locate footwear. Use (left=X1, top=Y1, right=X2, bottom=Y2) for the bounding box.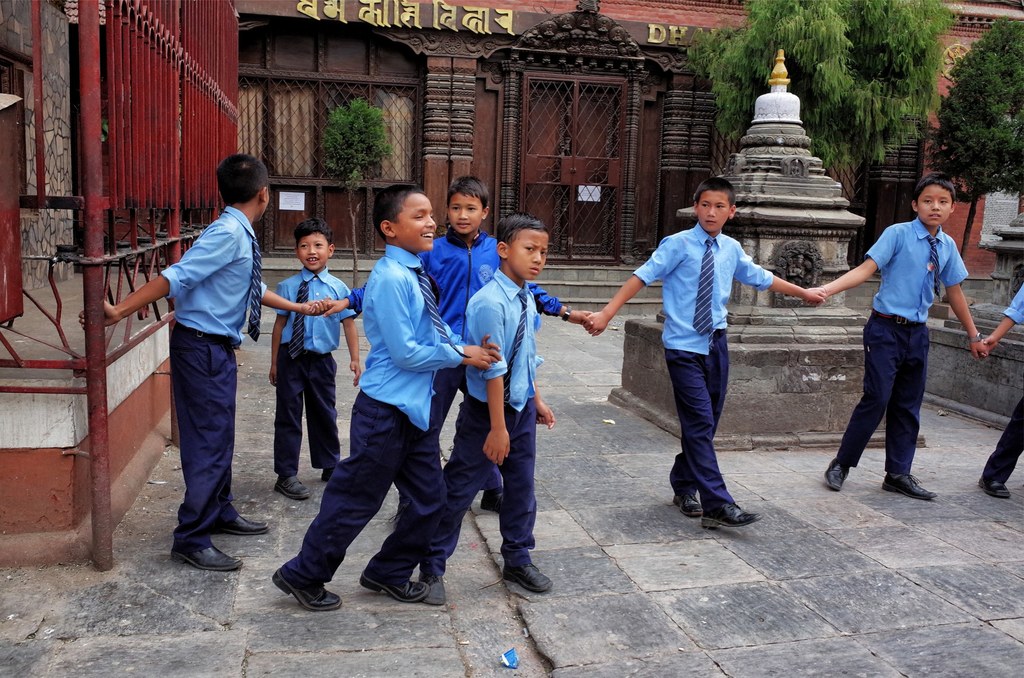
(left=702, top=501, right=764, bottom=532).
